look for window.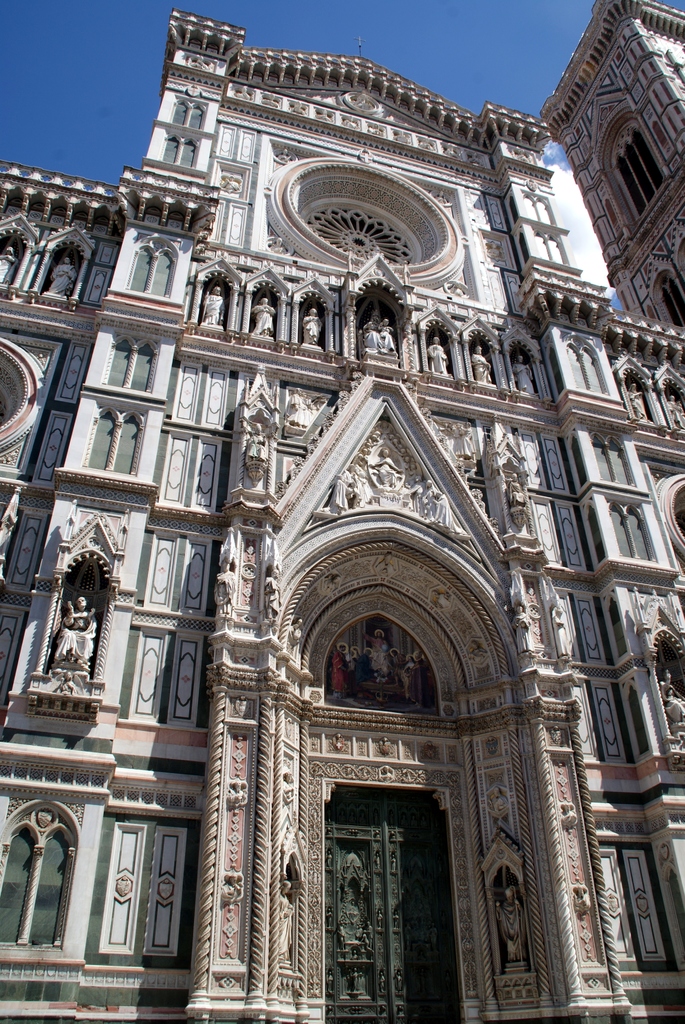
Found: select_region(176, 97, 200, 134).
